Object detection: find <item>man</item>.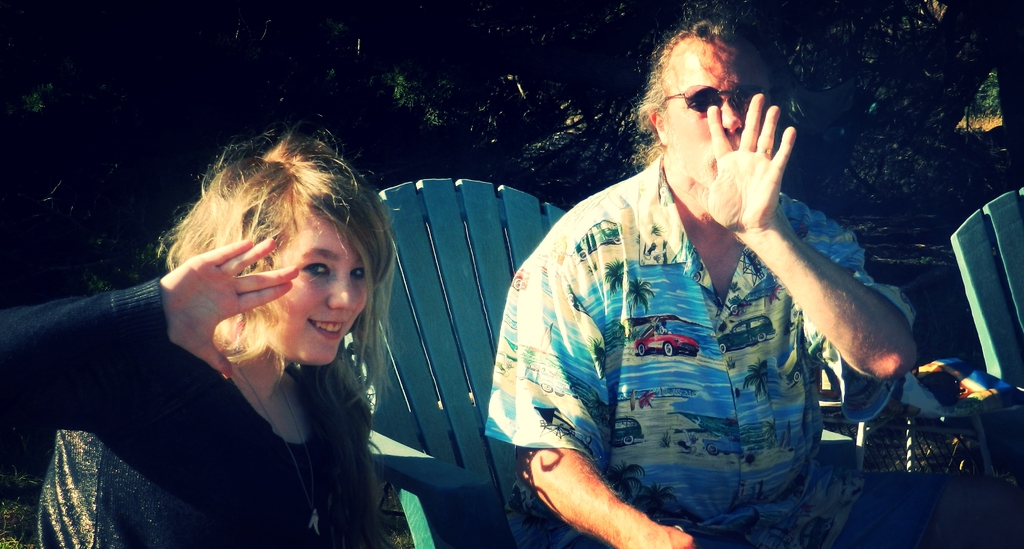
select_region(457, 34, 916, 531).
